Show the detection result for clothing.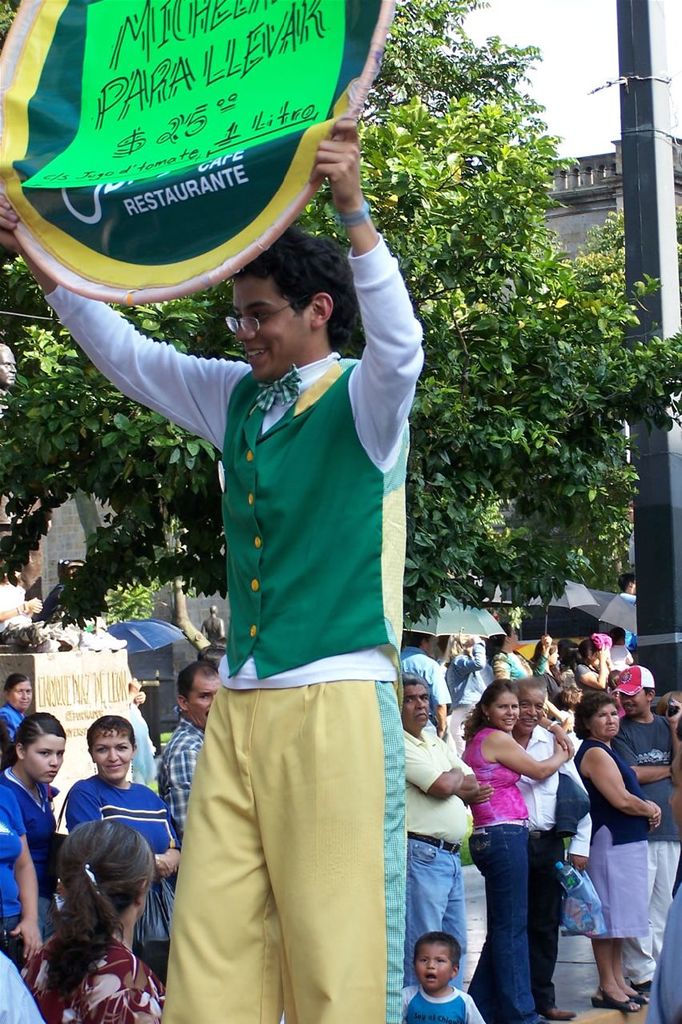
[x1=0, y1=790, x2=23, y2=951].
